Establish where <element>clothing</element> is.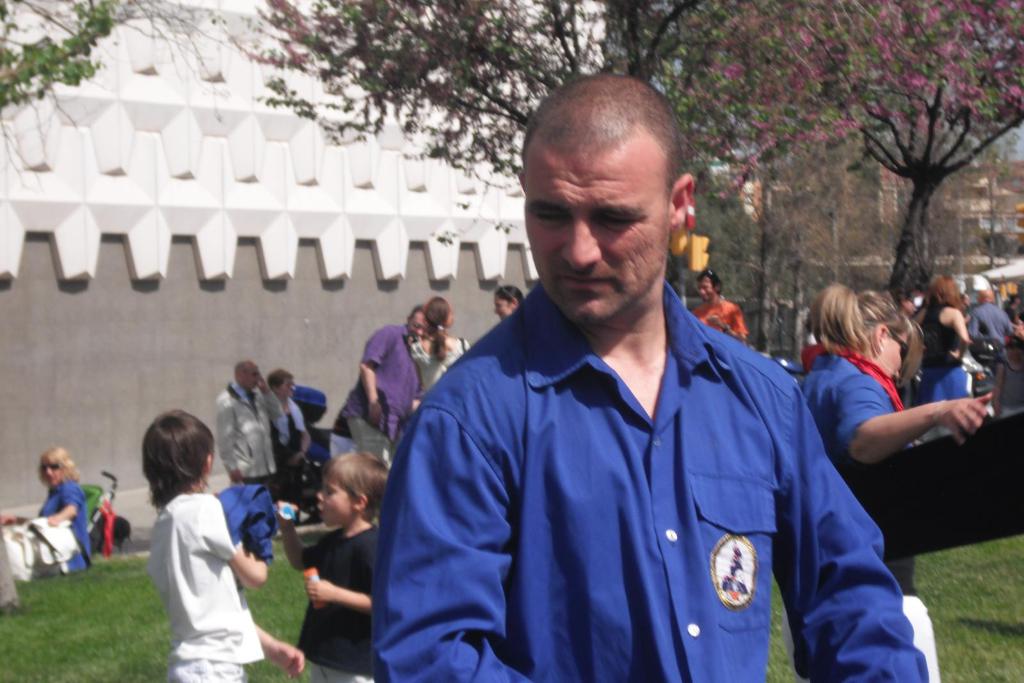
Established at <box>689,299,746,332</box>.
